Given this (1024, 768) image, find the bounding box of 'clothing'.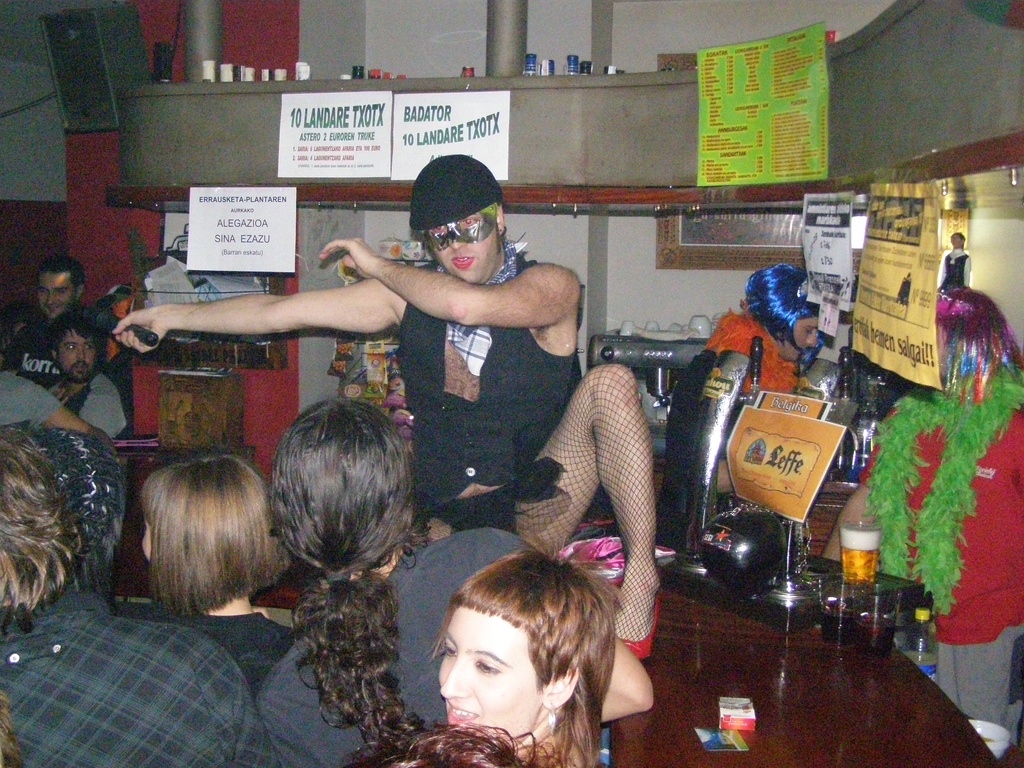
l=0, t=373, r=60, b=429.
